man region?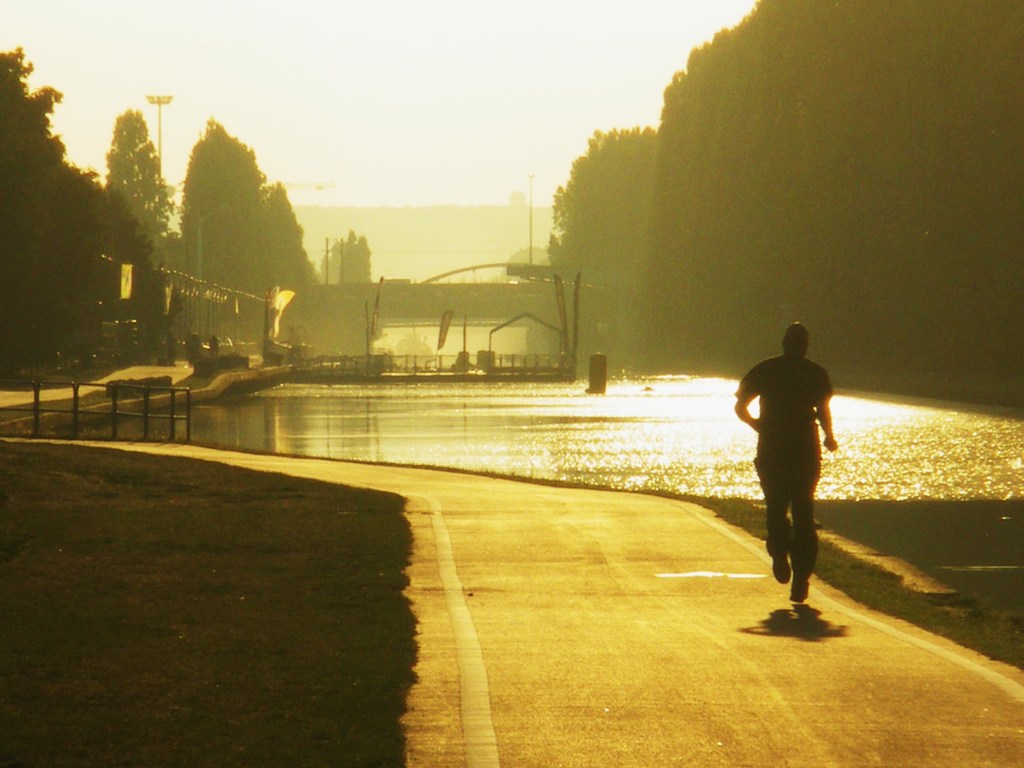
region(208, 333, 220, 355)
